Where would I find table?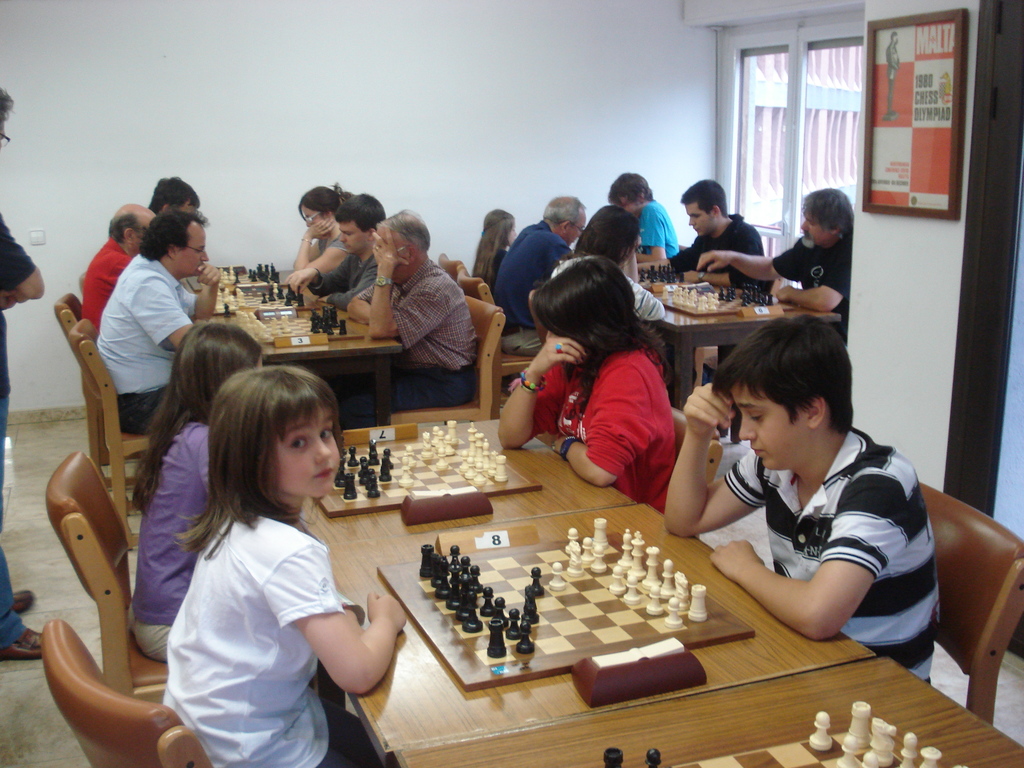
At [left=631, top=268, right=847, bottom=408].
